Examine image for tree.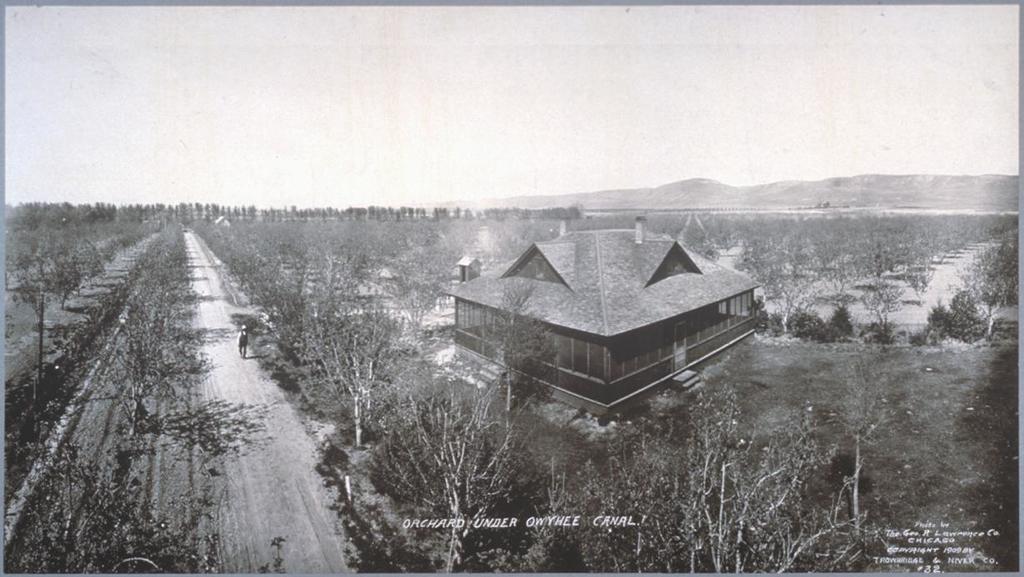
Examination result: 929/286/989/348.
